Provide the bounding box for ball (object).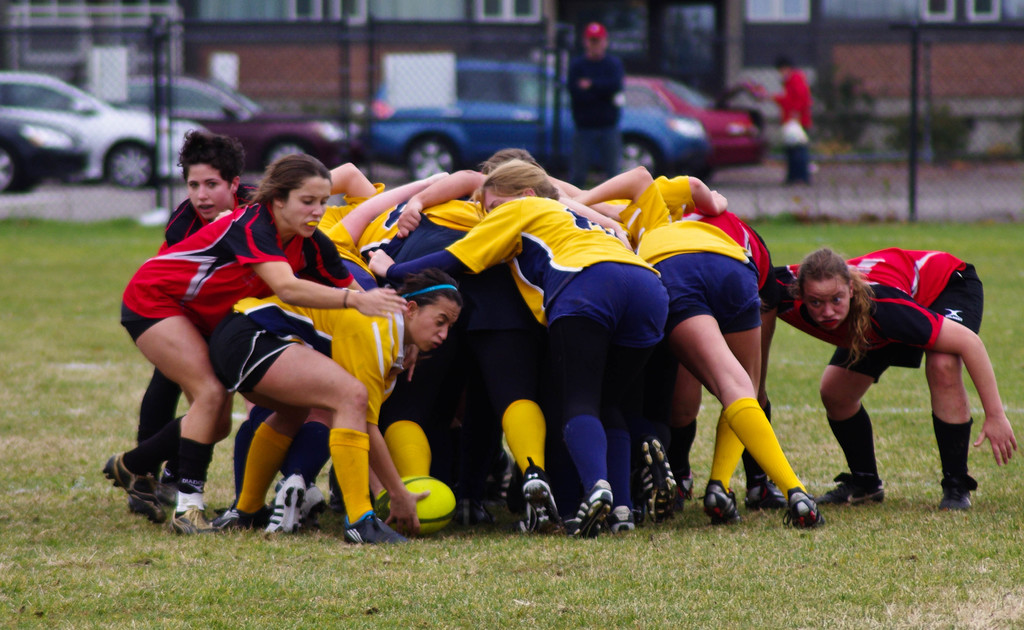
<bbox>378, 476, 458, 531</bbox>.
